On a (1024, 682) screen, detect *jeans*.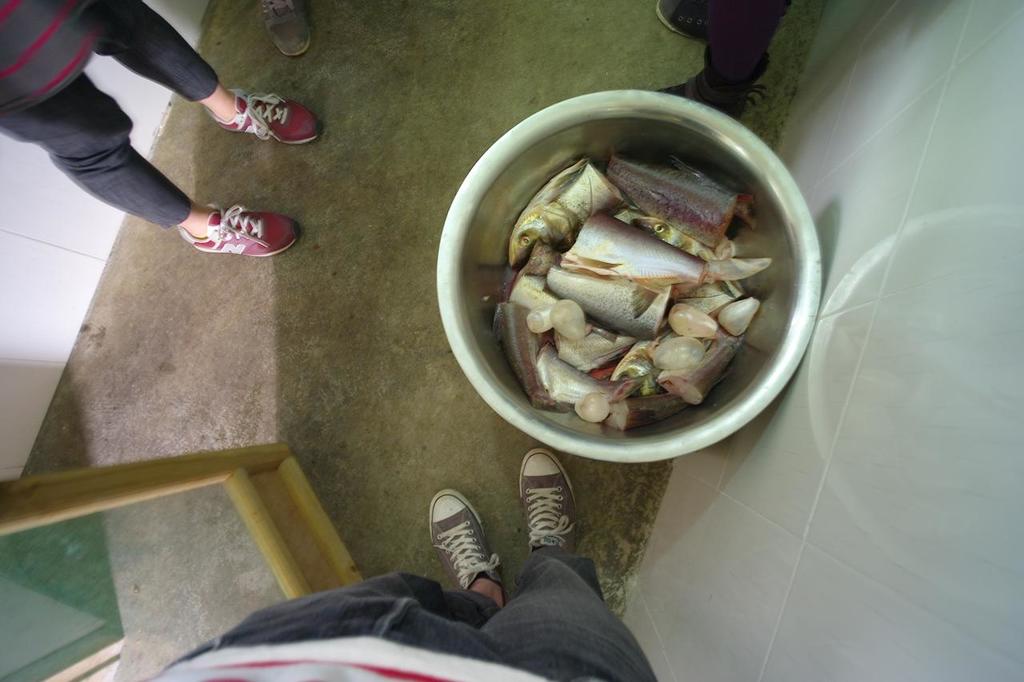
(178, 552, 655, 681).
